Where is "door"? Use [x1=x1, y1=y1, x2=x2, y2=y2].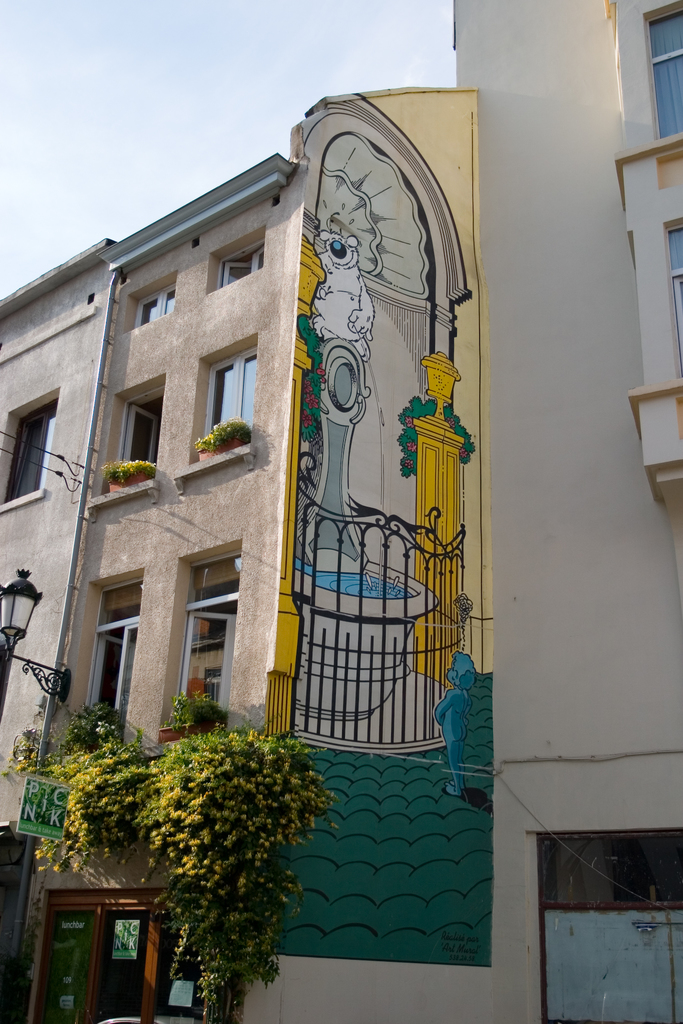
[x1=34, y1=902, x2=97, y2=1023].
